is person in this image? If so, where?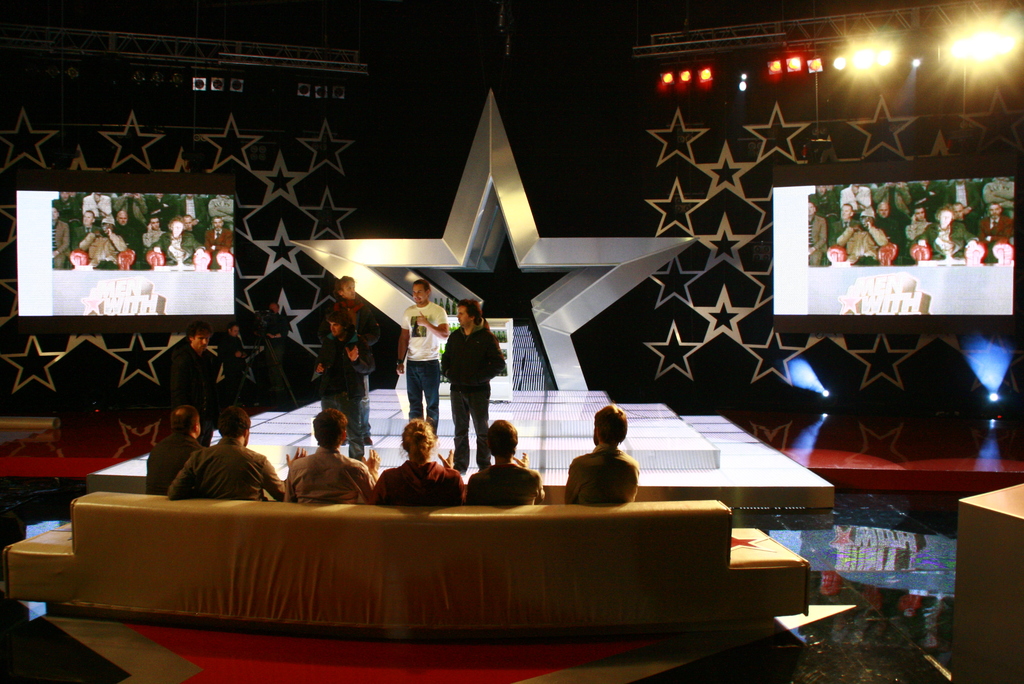
Yes, at bbox=(280, 410, 383, 511).
